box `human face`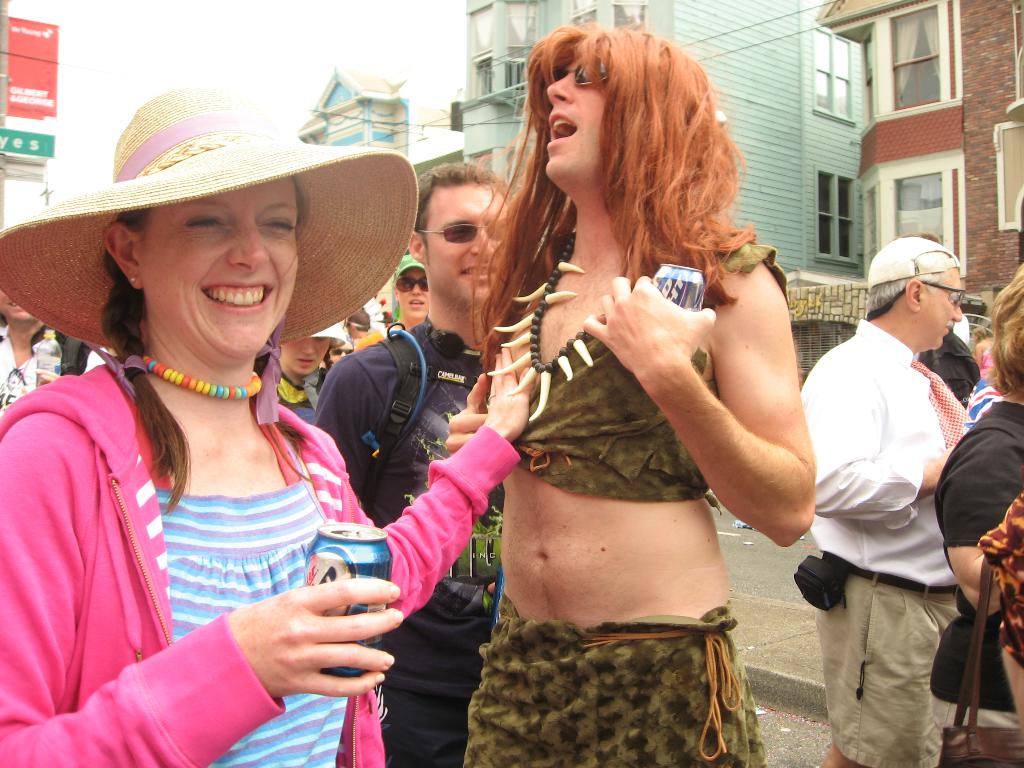
select_region(280, 338, 329, 375)
